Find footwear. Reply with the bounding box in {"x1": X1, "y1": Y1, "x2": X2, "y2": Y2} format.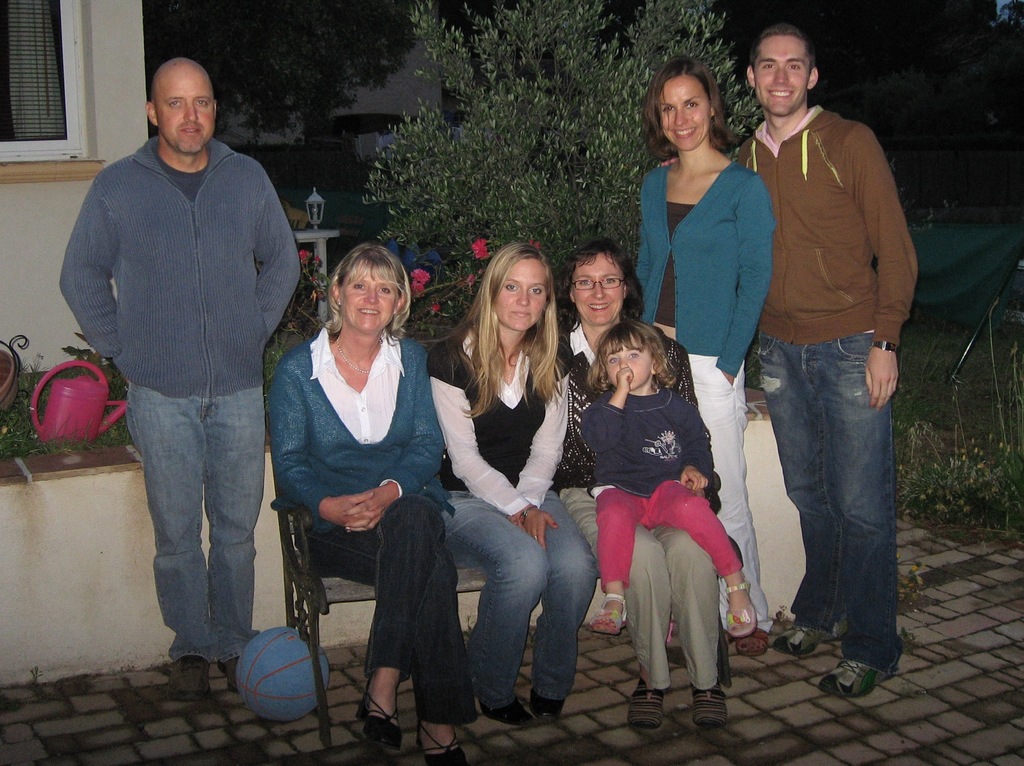
{"x1": 694, "y1": 683, "x2": 728, "y2": 730}.
